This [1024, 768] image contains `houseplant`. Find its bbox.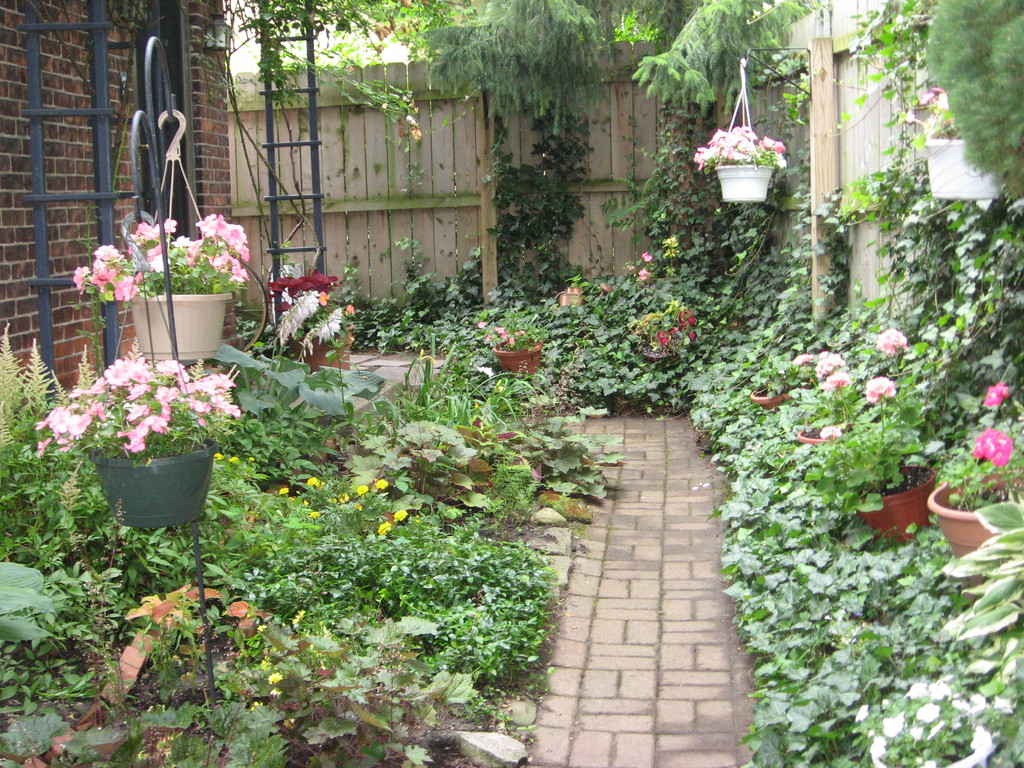
70 211 253 368.
